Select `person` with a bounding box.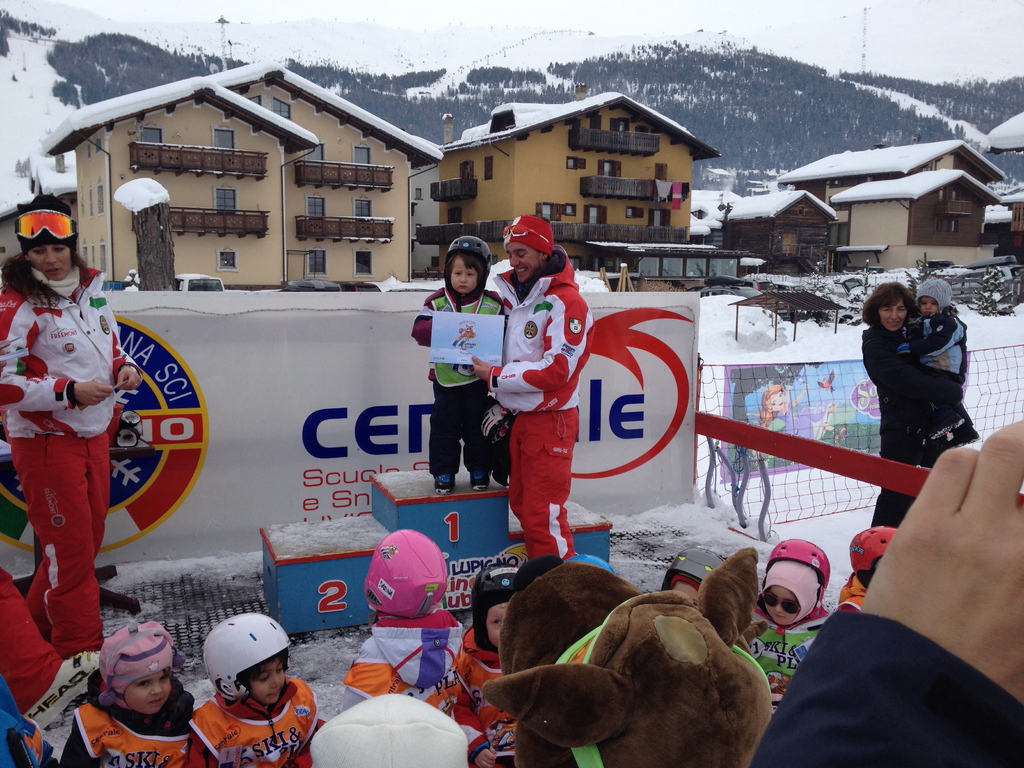
408 236 508 497.
